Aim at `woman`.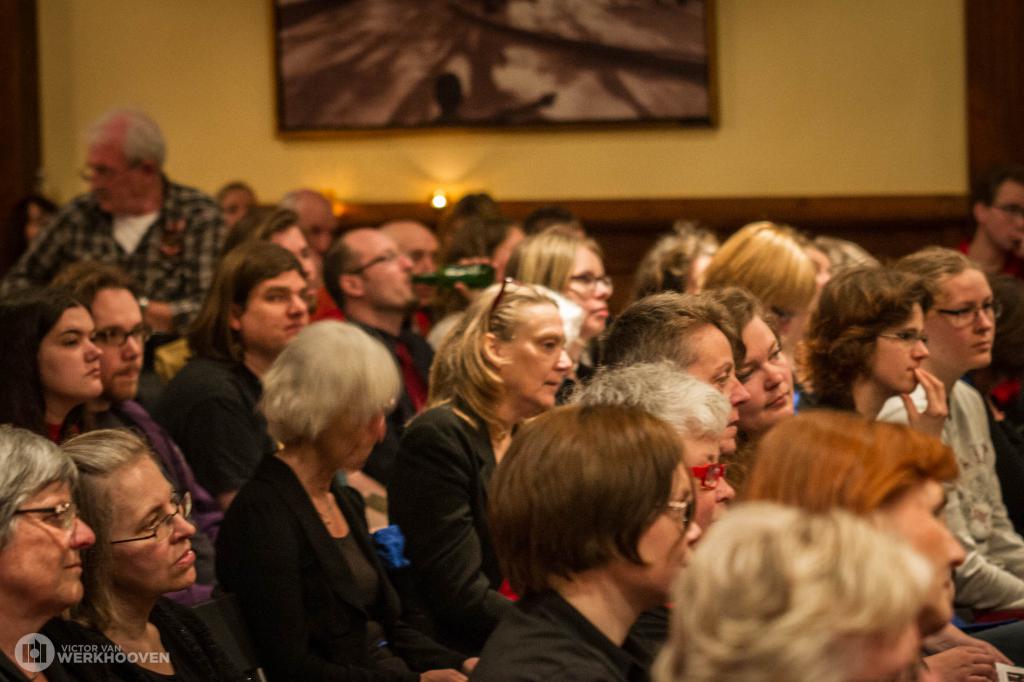
Aimed at box(745, 408, 968, 681).
